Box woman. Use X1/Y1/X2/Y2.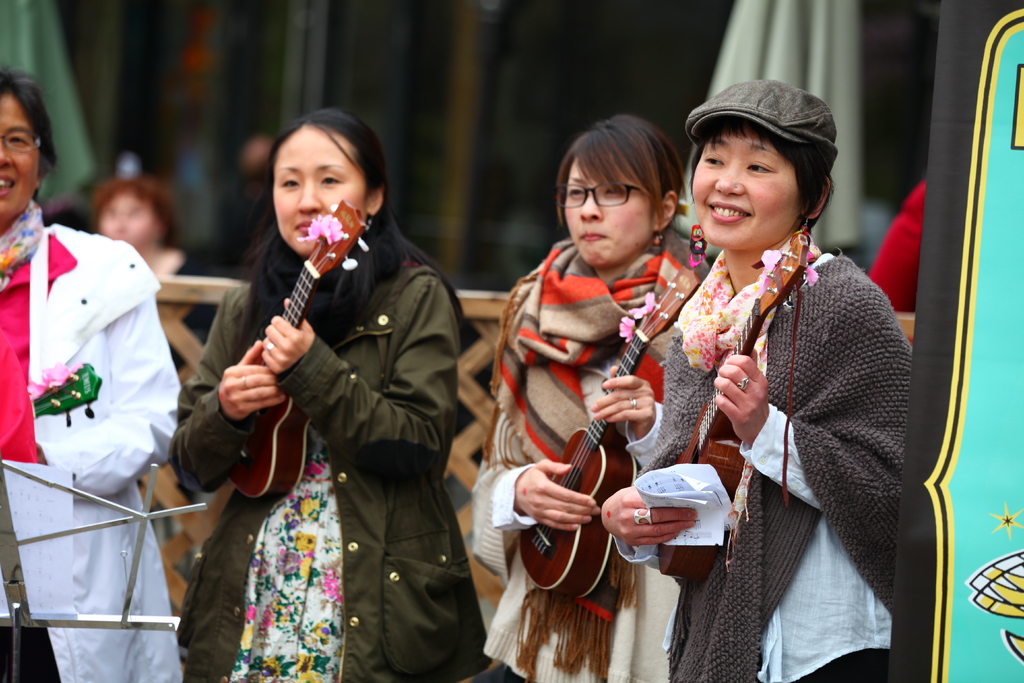
167/103/484/682.
